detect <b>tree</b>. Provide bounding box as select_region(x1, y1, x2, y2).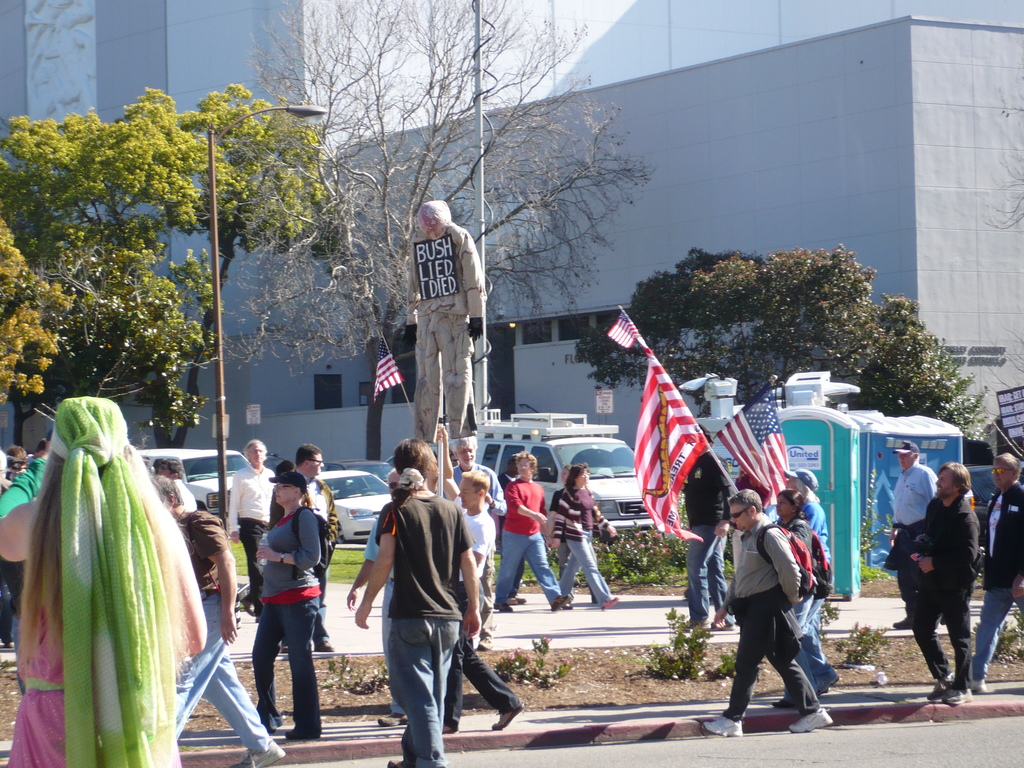
select_region(571, 246, 800, 413).
